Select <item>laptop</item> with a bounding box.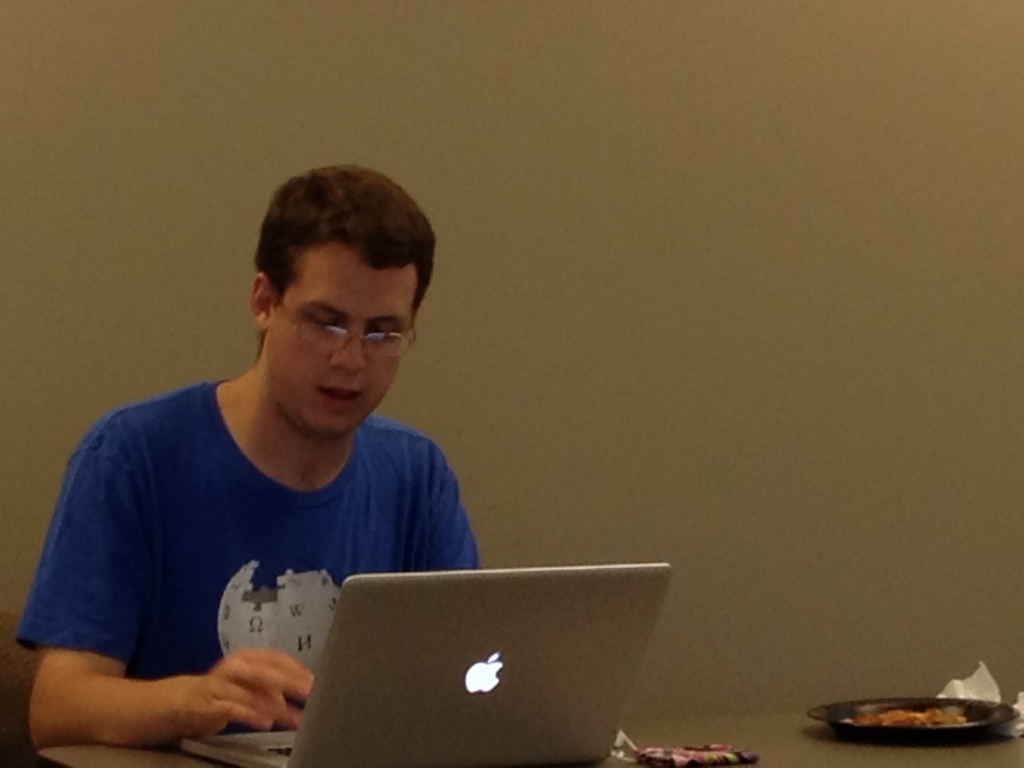
detection(237, 561, 618, 742).
